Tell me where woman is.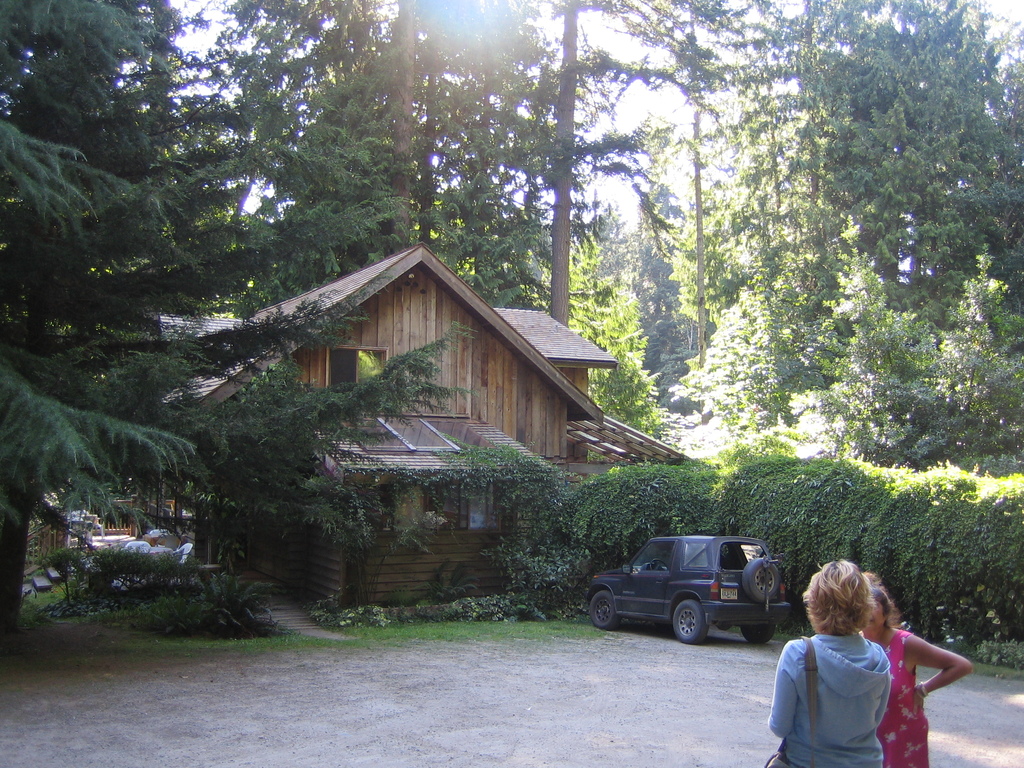
woman is at pyautogui.locateOnScreen(861, 574, 973, 767).
